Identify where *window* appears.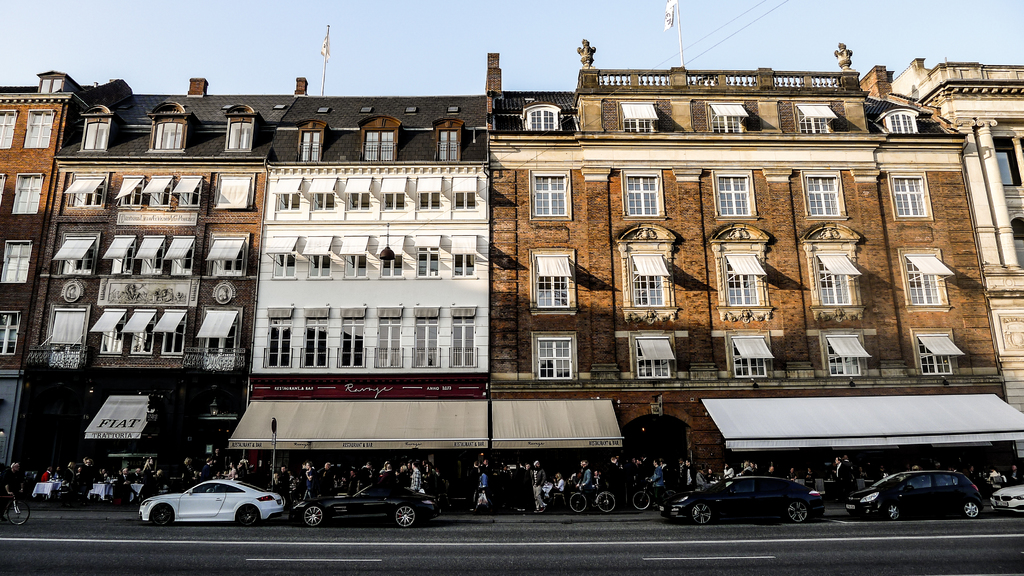
Appears at (x1=899, y1=175, x2=930, y2=219).
